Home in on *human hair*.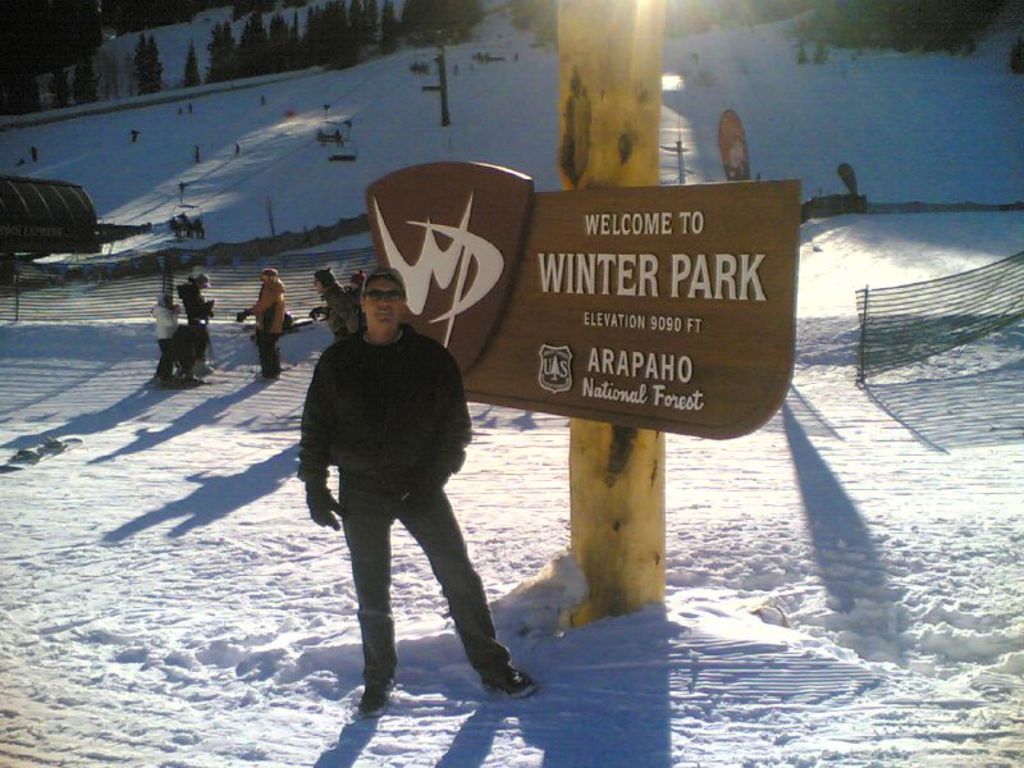
Homed in at (264,276,280,283).
